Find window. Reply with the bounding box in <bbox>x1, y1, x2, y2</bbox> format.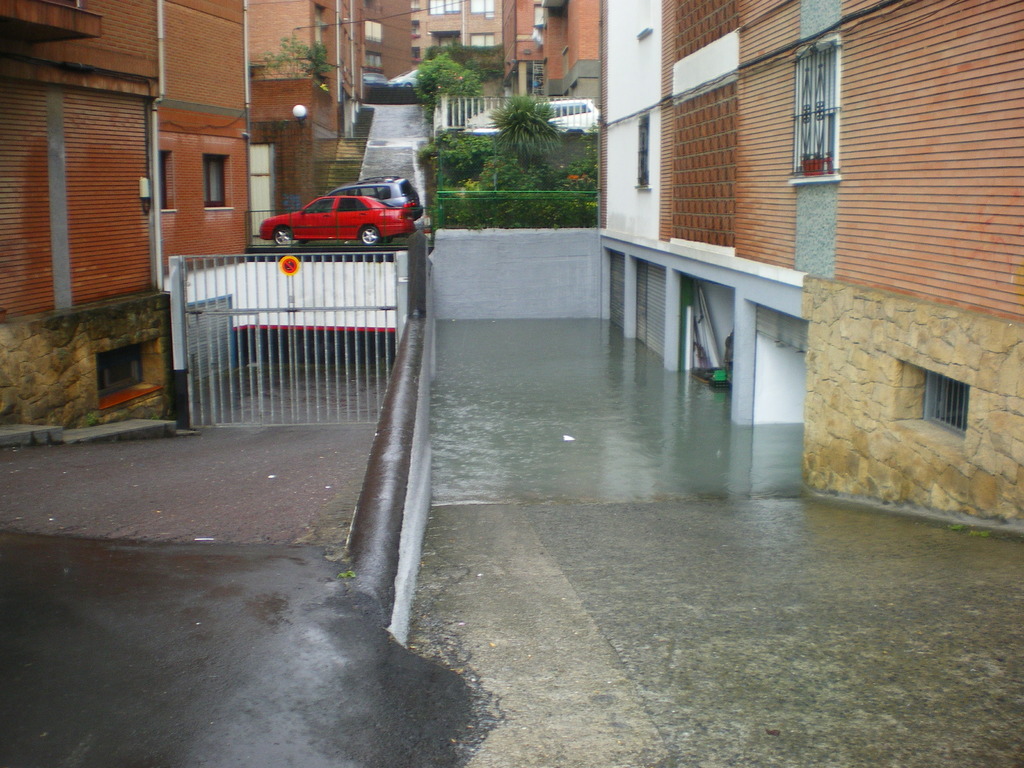
<bbox>783, 35, 843, 182</bbox>.
